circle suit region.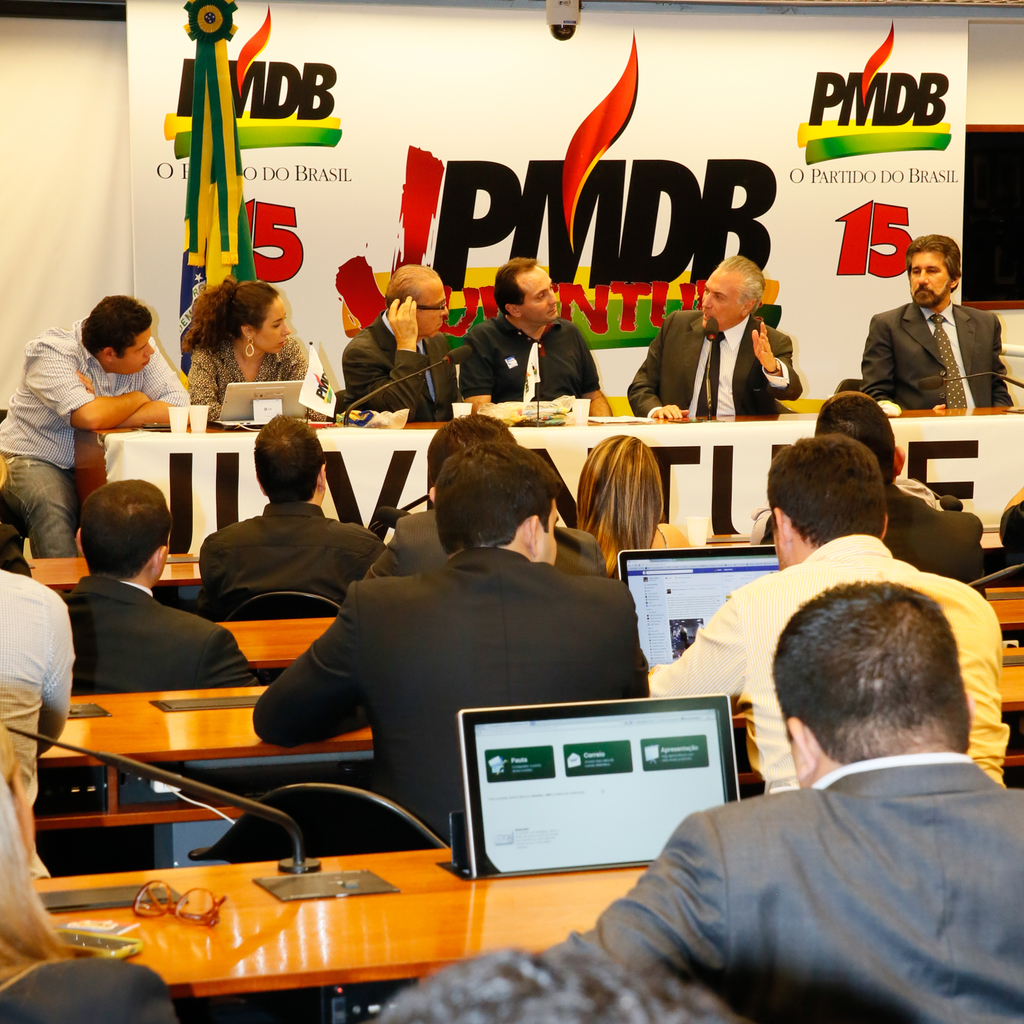
Region: (left=338, top=305, right=465, bottom=422).
